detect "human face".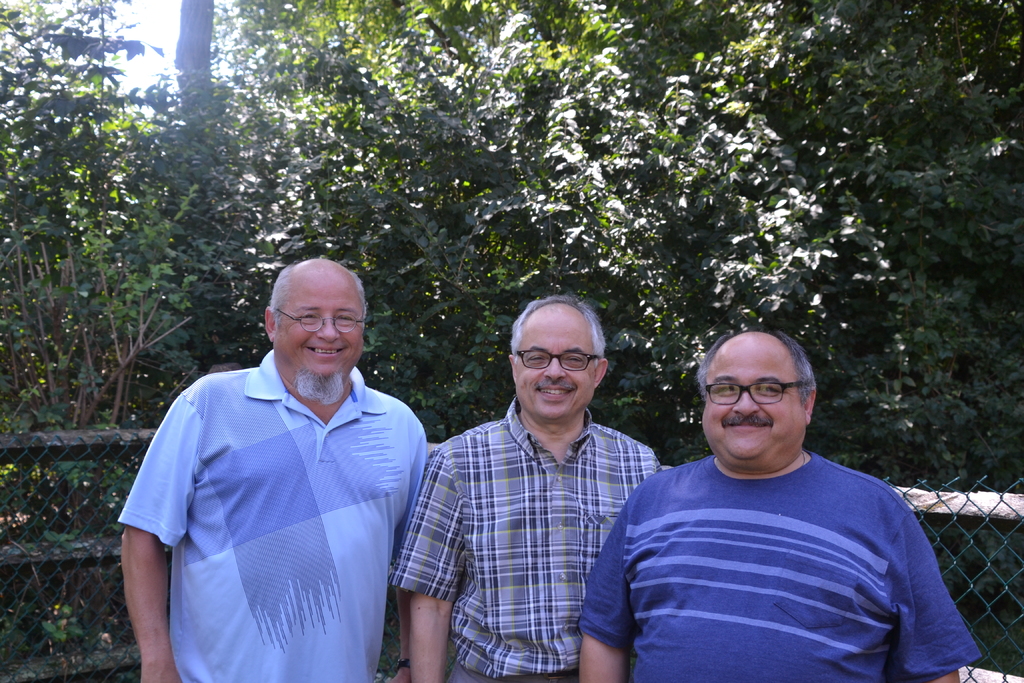
Detected at l=513, t=315, r=598, b=419.
